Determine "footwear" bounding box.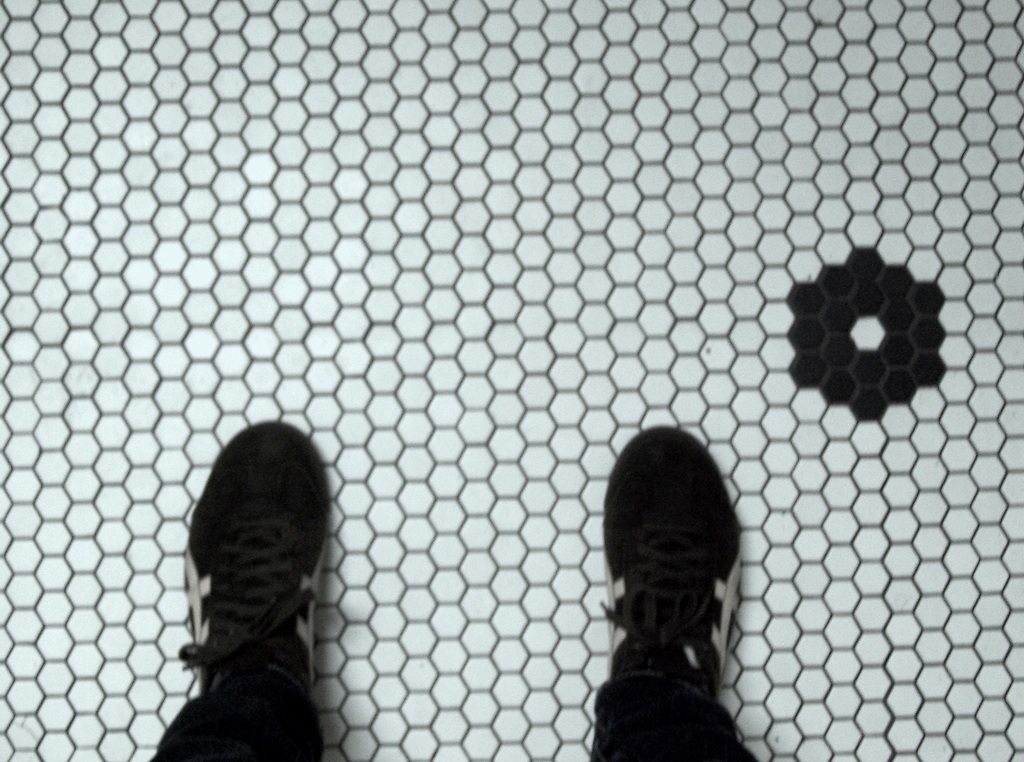
Determined: l=591, t=410, r=753, b=756.
